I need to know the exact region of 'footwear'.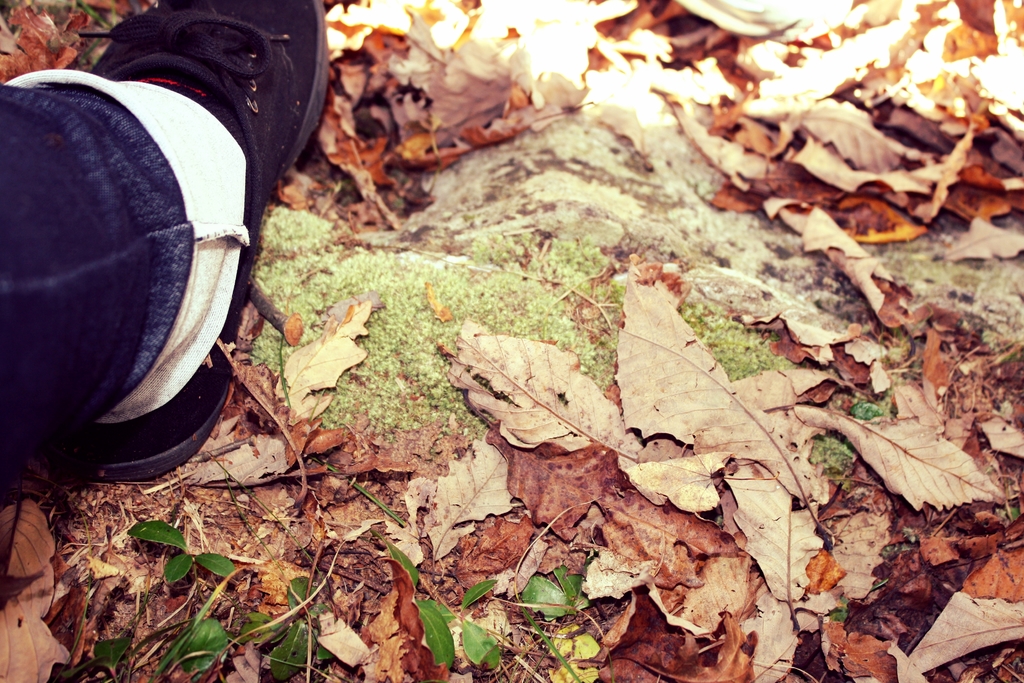
Region: (76,0,335,482).
